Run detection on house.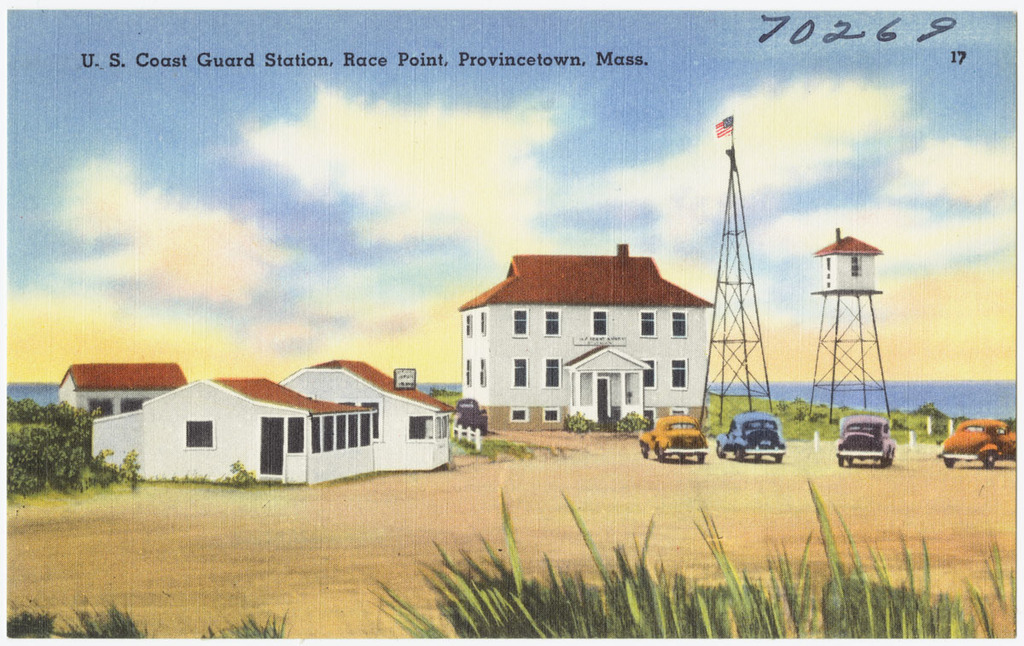
Result: 466, 236, 738, 434.
